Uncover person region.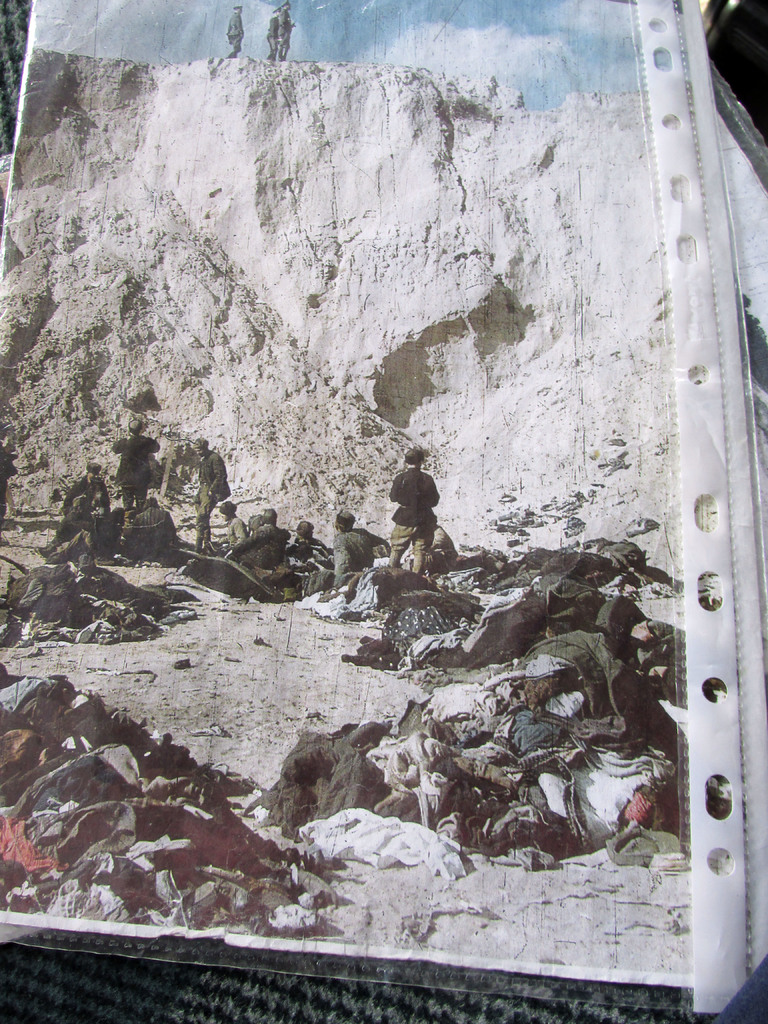
Uncovered: Rect(384, 432, 453, 570).
